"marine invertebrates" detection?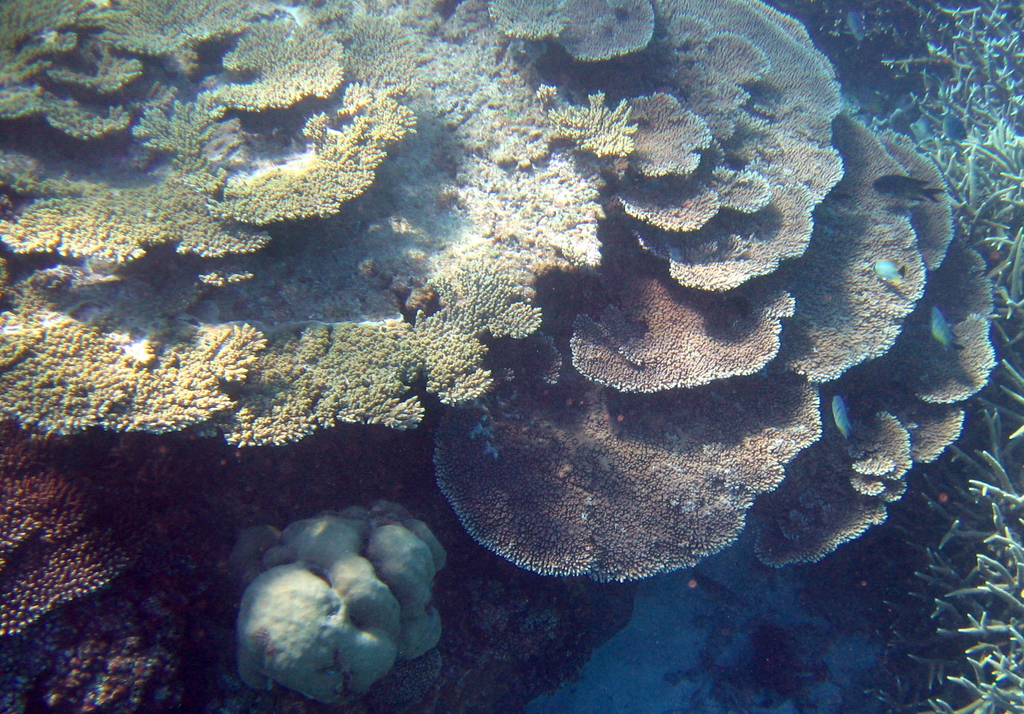
(540,0,676,72)
